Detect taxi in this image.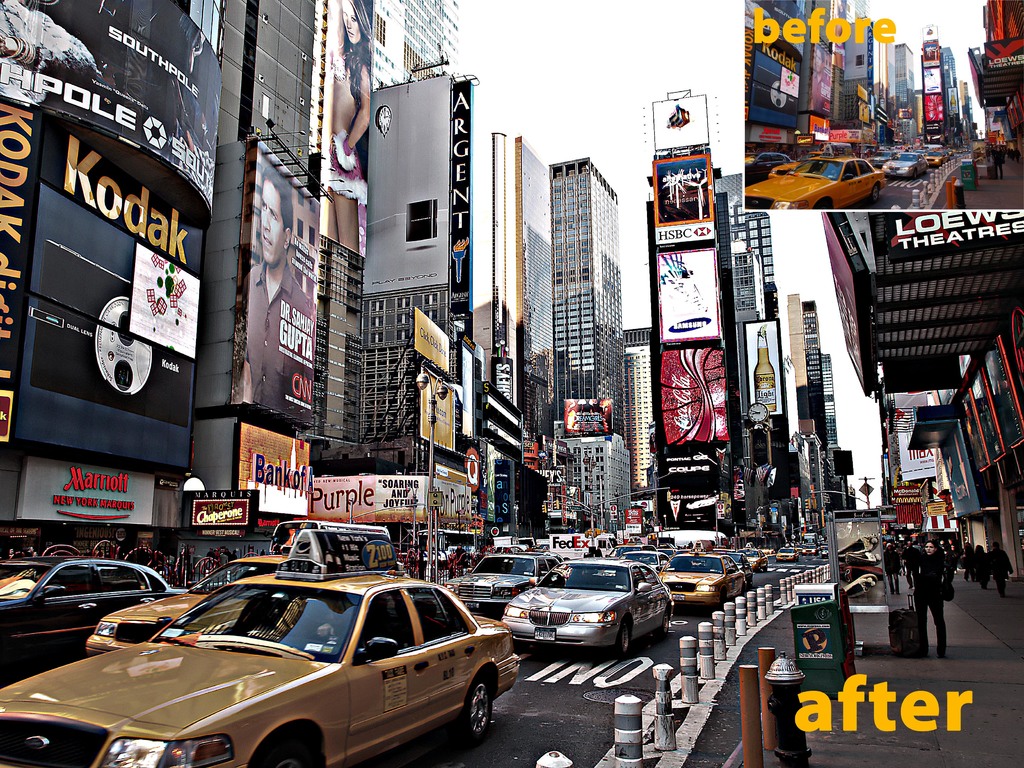
Detection: (801, 541, 822, 559).
